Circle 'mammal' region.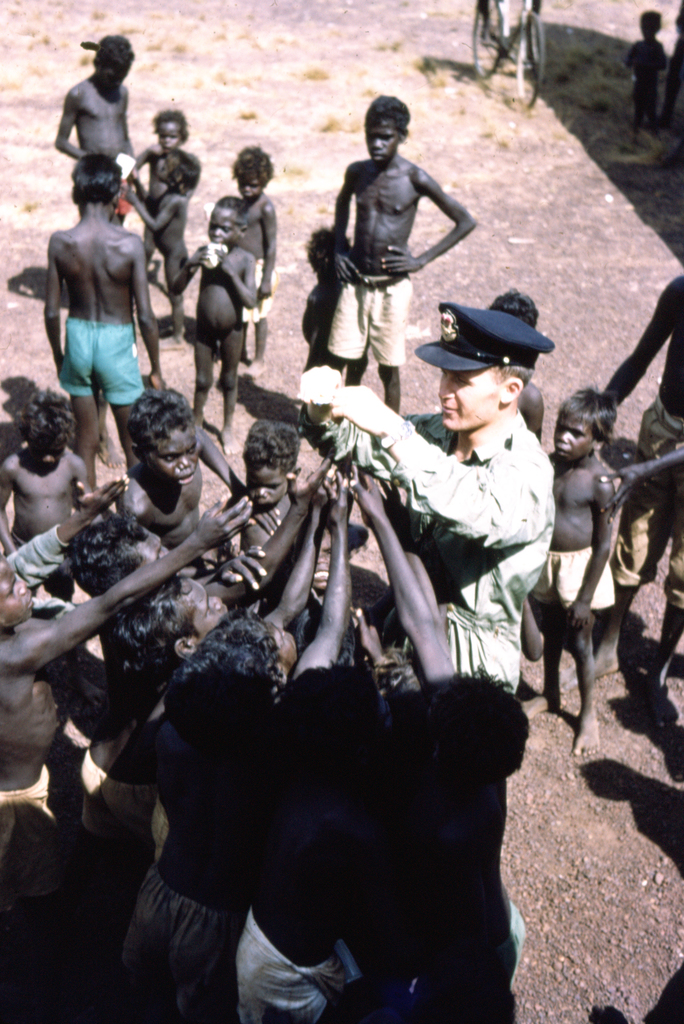
Region: (x1=130, y1=107, x2=184, y2=218).
